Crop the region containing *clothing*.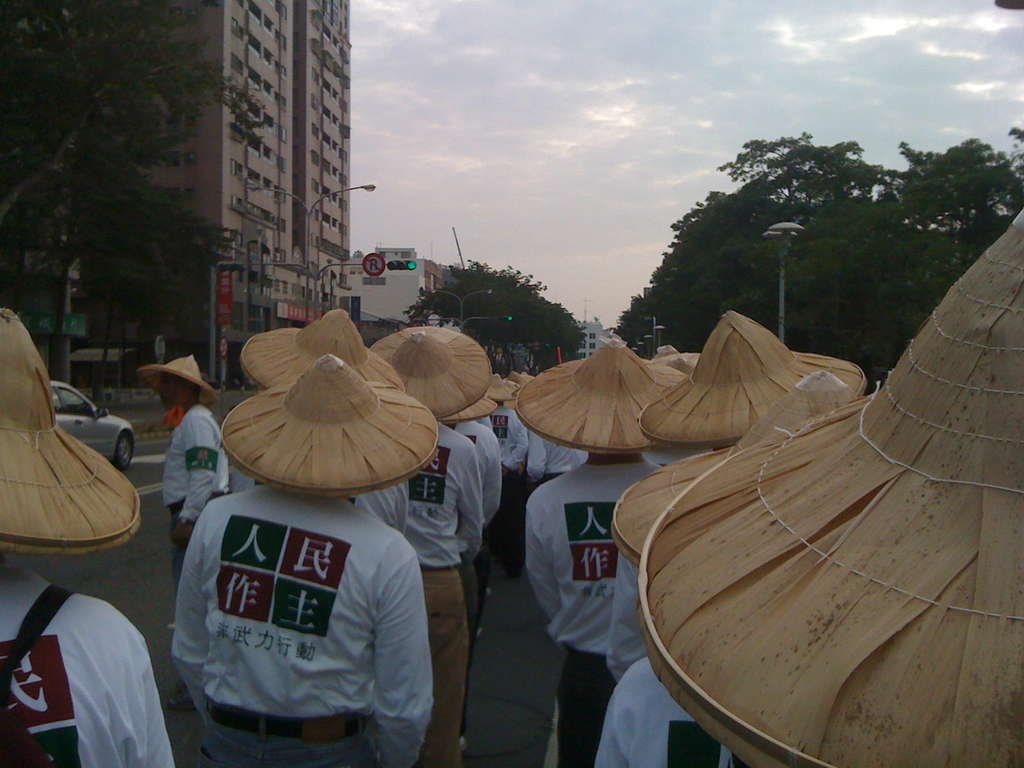
Crop region: l=486, t=399, r=526, b=580.
